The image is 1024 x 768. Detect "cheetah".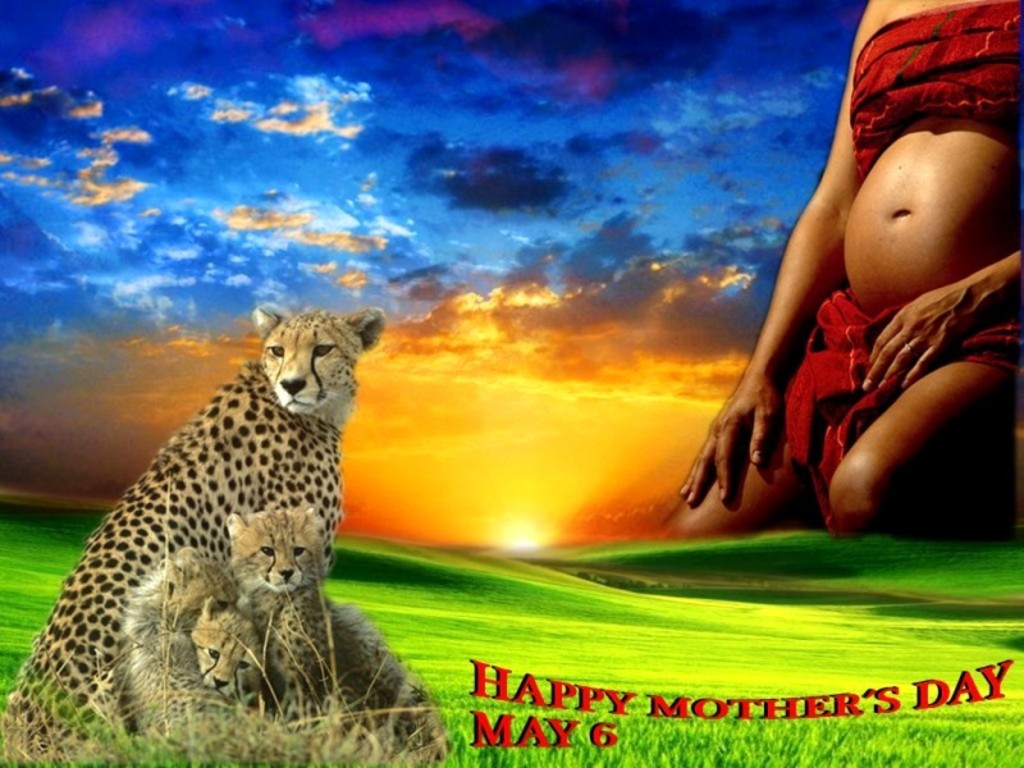
Detection: x1=188, y1=594, x2=266, y2=701.
